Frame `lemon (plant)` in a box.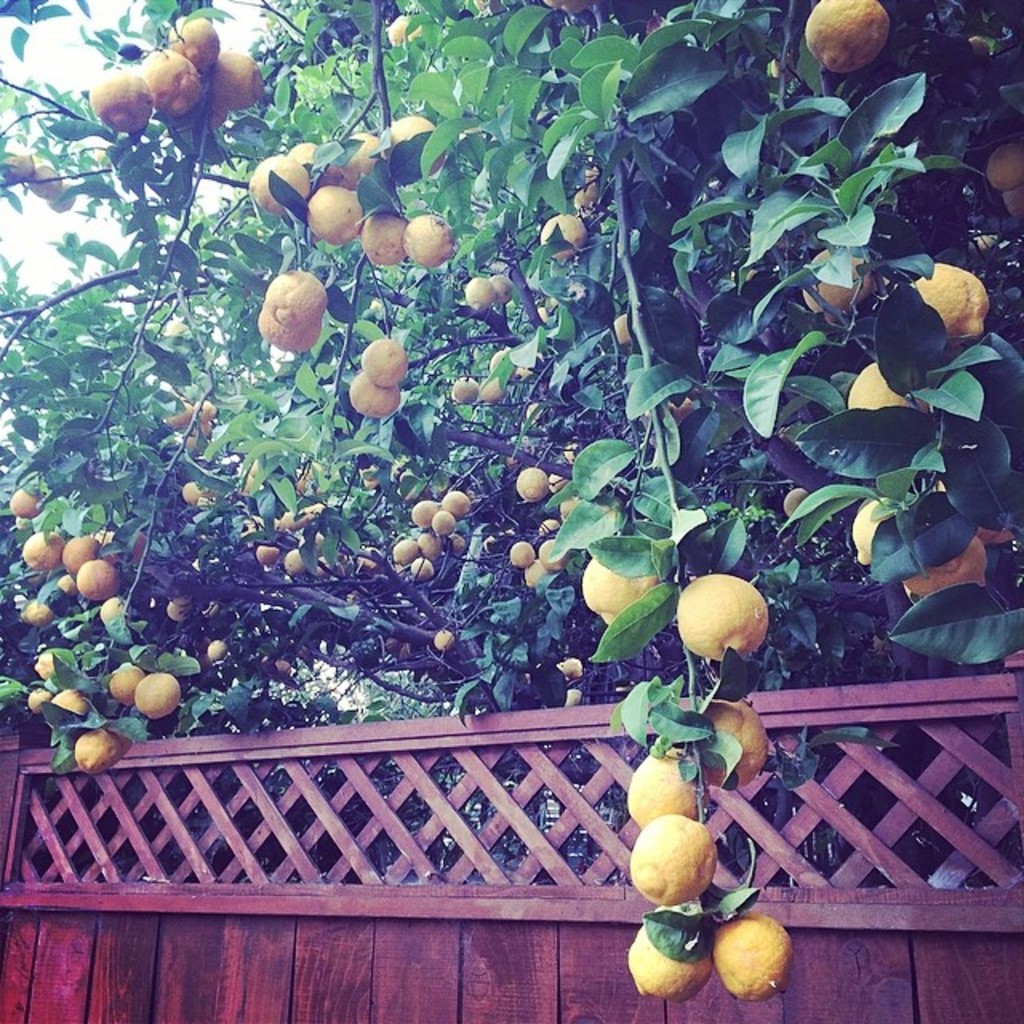
(488, 349, 515, 378).
